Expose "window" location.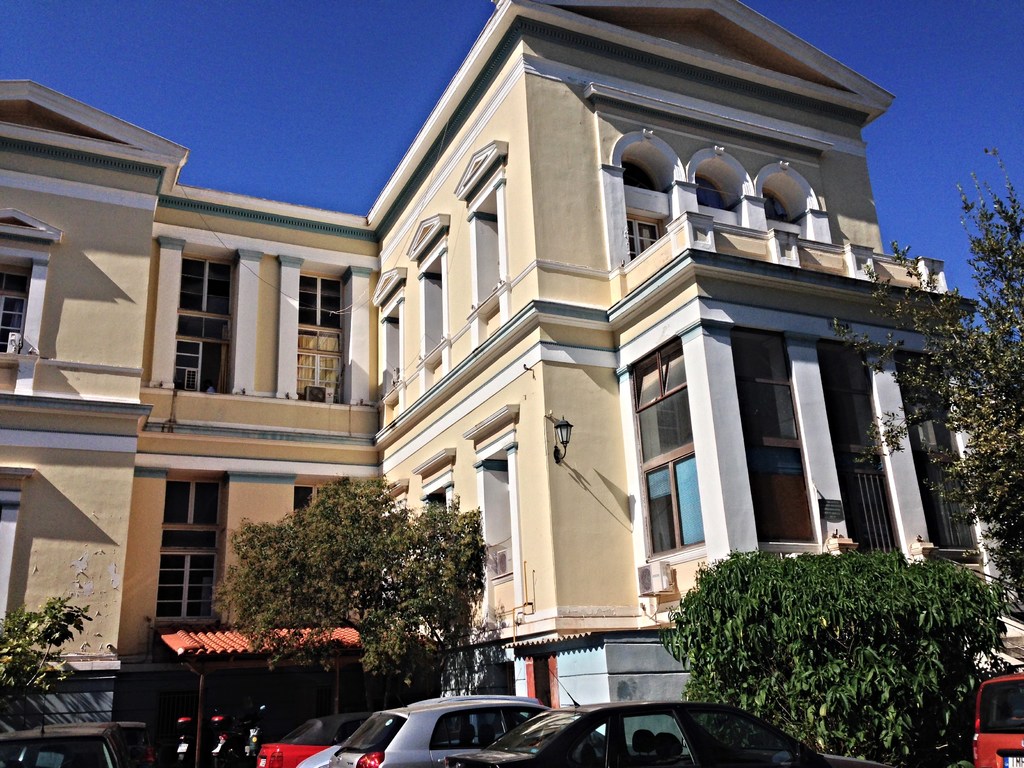
Exposed at crop(417, 241, 447, 376).
